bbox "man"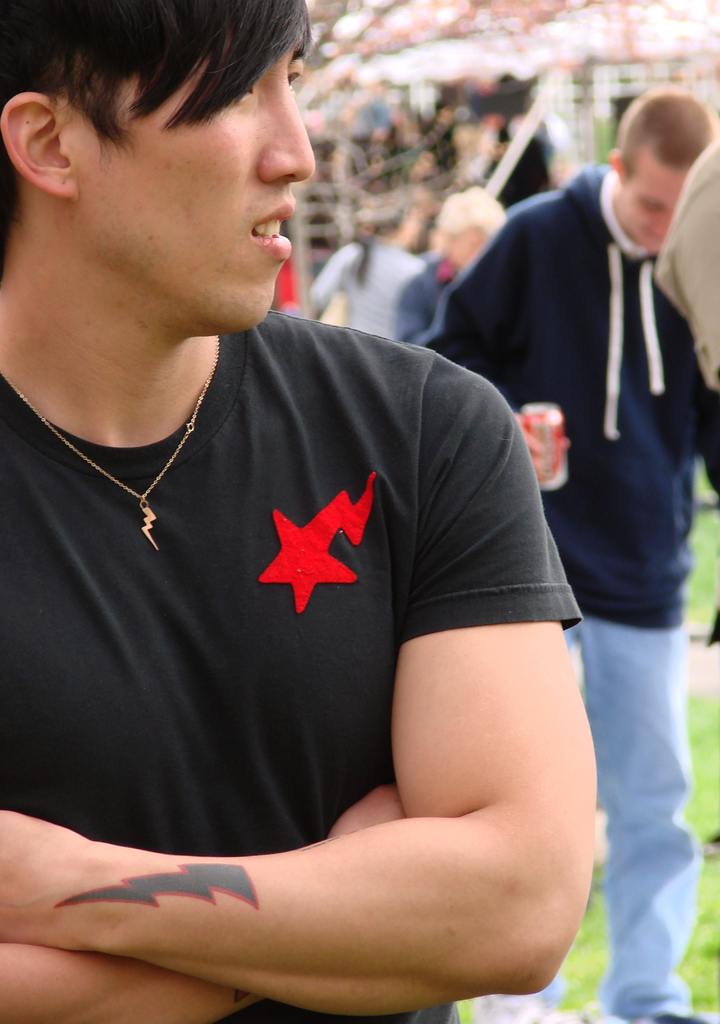
x1=6, y1=19, x2=607, y2=1020
